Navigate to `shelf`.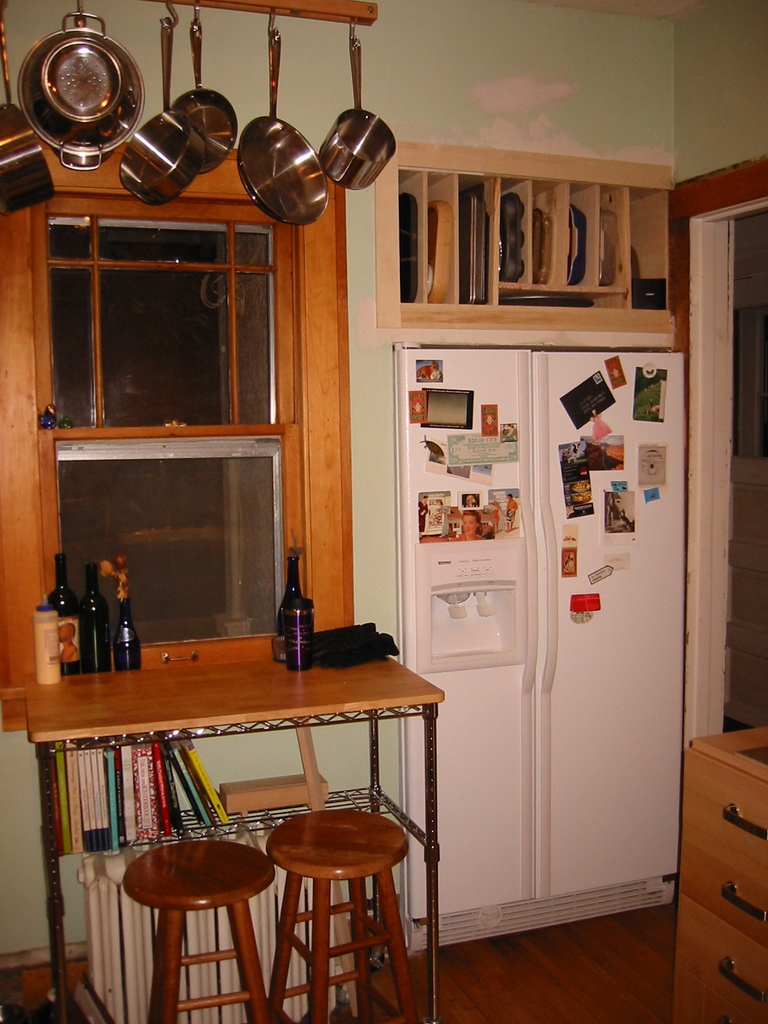
Navigation target: box(388, 148, 634, 342).
